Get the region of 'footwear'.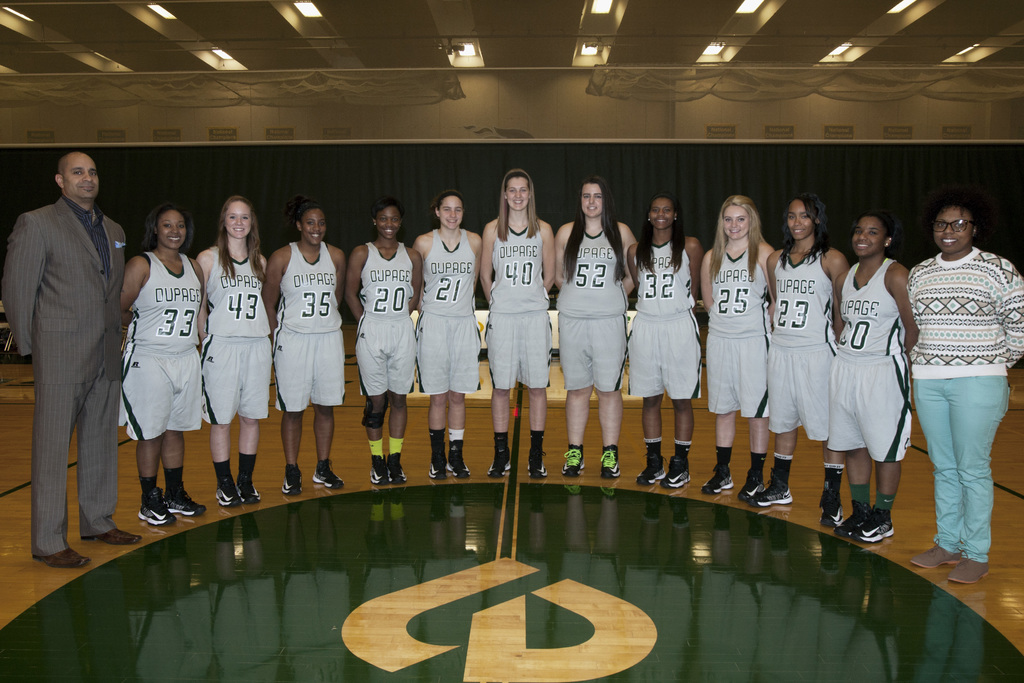
<region>602, 449, 622, 475</region>.
